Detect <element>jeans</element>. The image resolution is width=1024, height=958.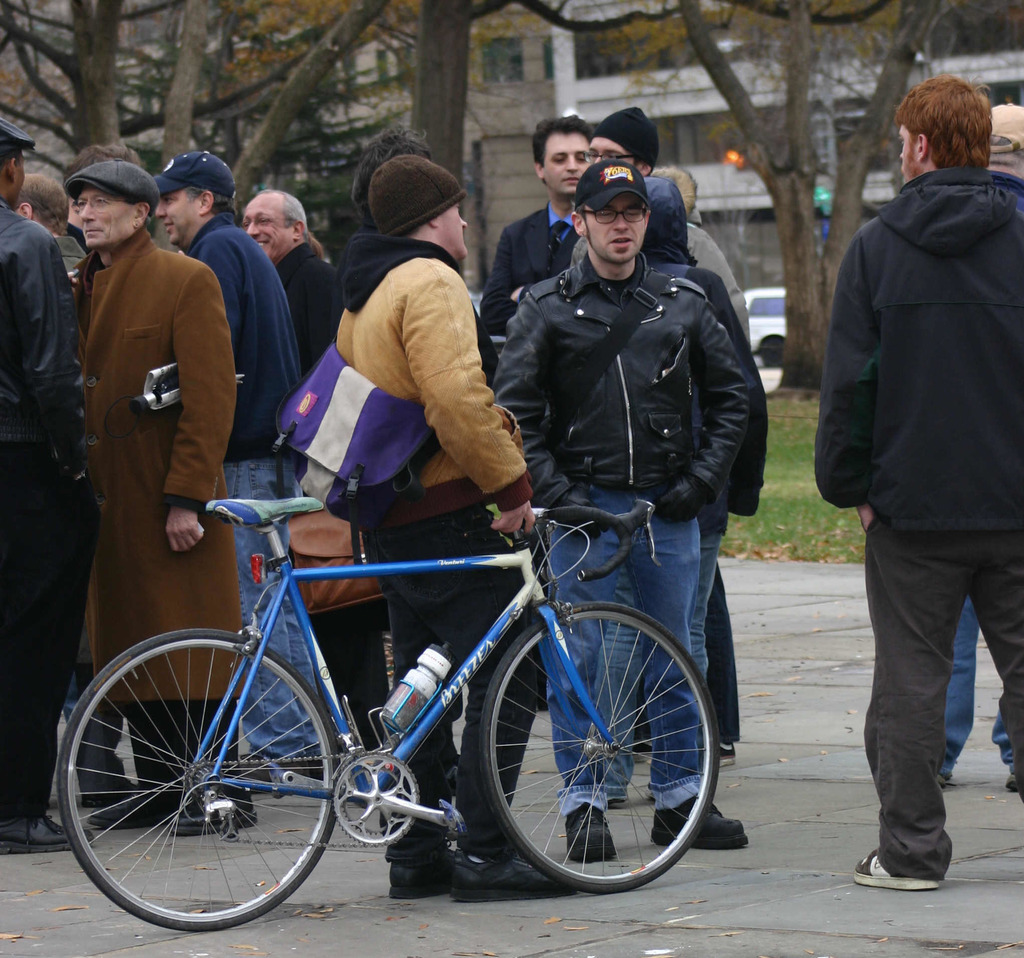
(543,483,700,812).
